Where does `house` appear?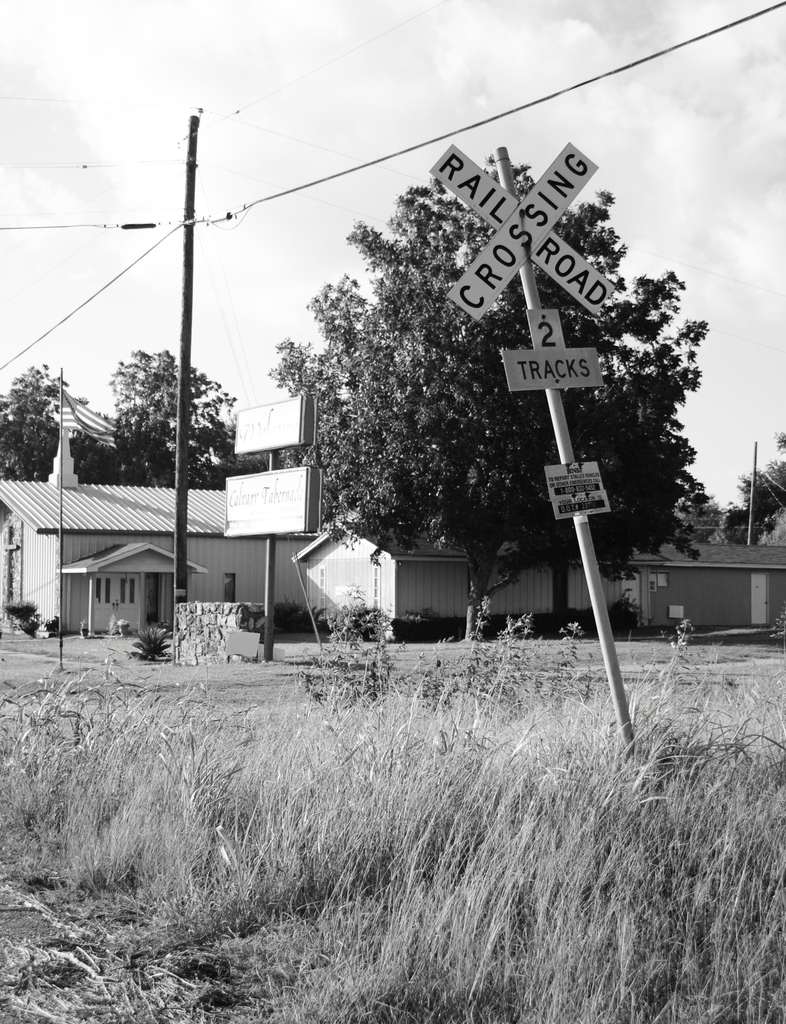
Appears at x1=0, y1=426, x2=359, y2=642.
